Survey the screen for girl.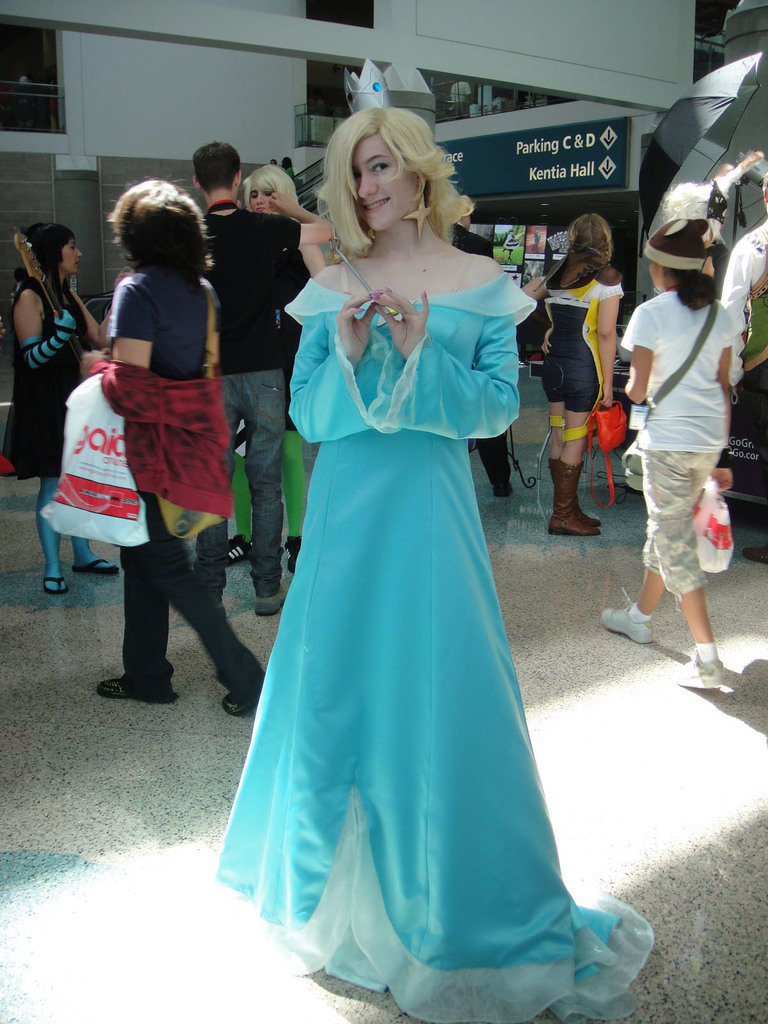
Survey found: {"x1": 521, "y1": 211, "x2": 625, "y2": 536}.
